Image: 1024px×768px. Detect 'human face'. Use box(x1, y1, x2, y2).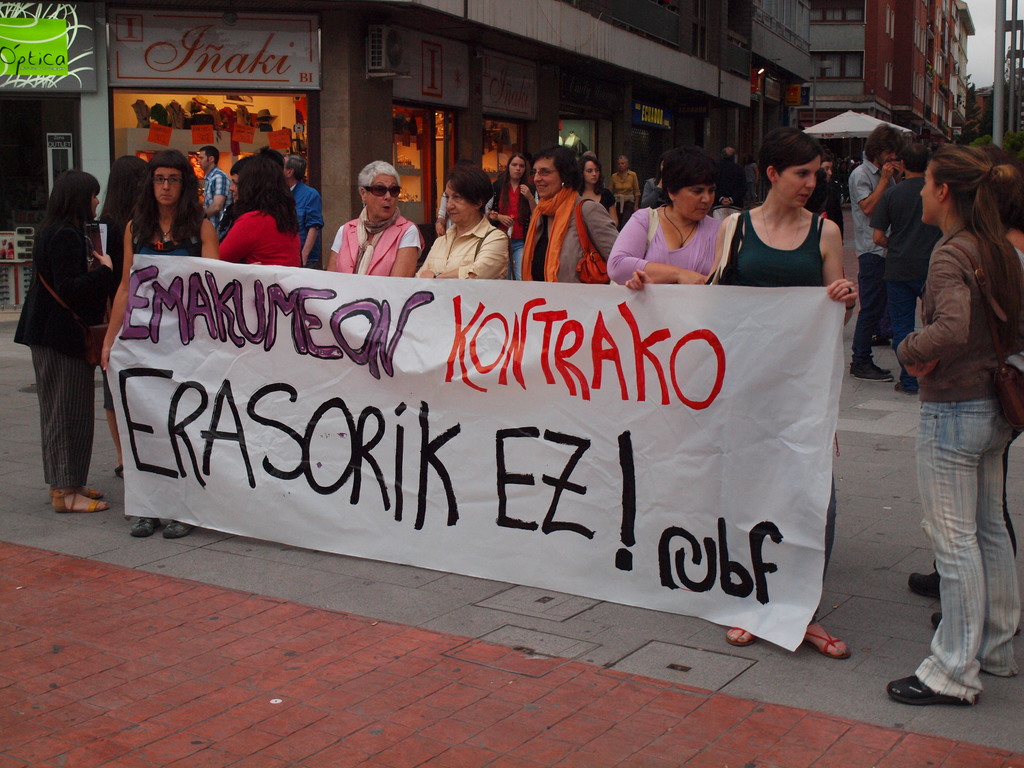
box(198, 150, 210, 167).
